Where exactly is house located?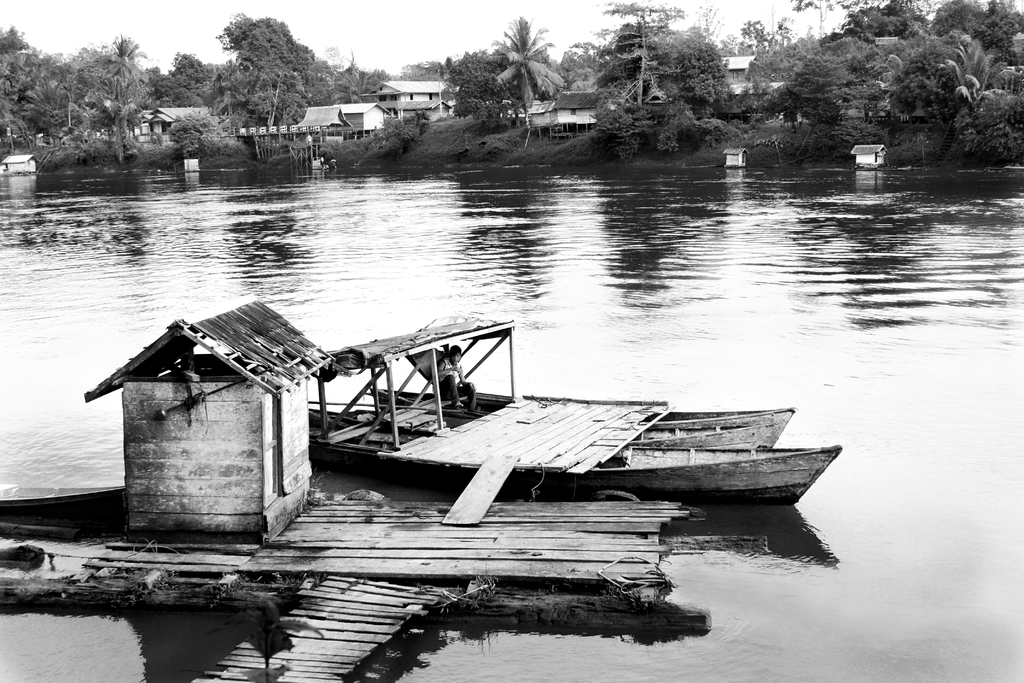
Its bounding box is Rect(92, 106, 238, 151).
